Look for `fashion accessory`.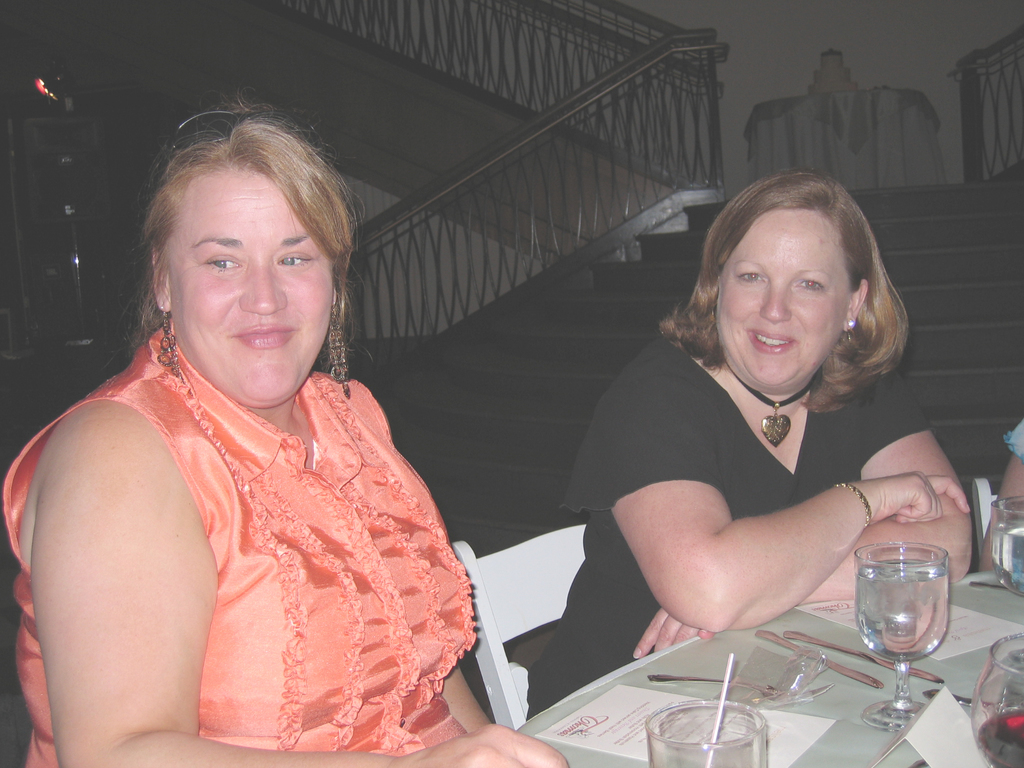
Found: BBox(845, 319, 853, 325).
